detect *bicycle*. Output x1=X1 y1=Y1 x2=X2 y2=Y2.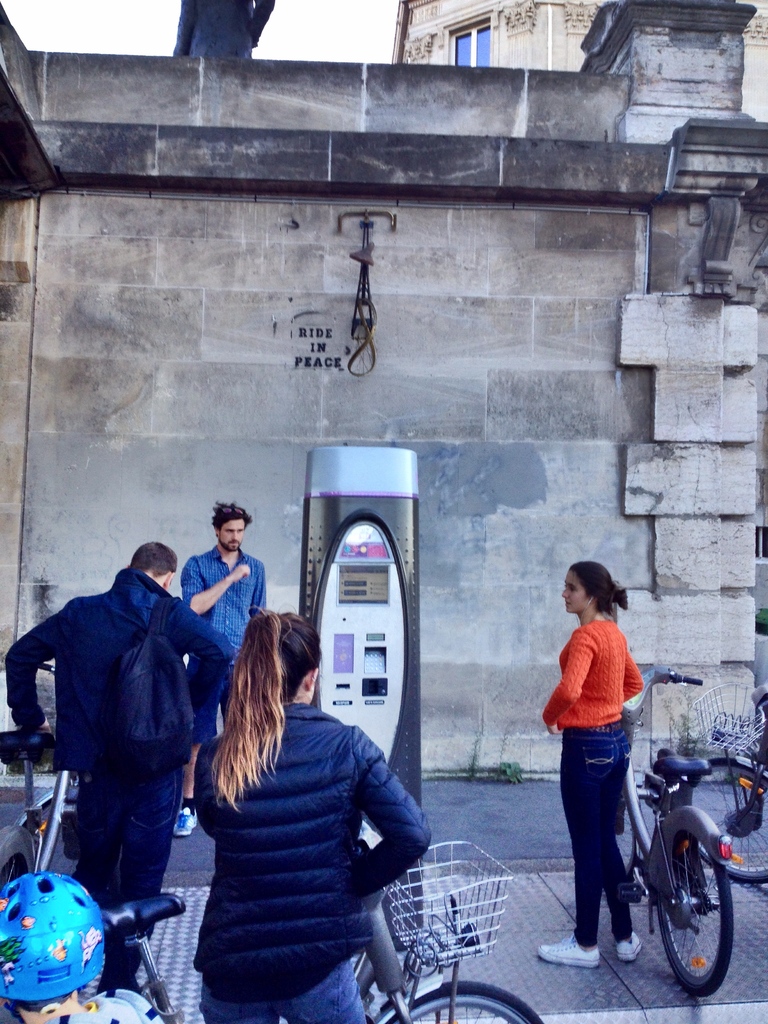
x1=624 y1=664 x2=734 y2=1000.
